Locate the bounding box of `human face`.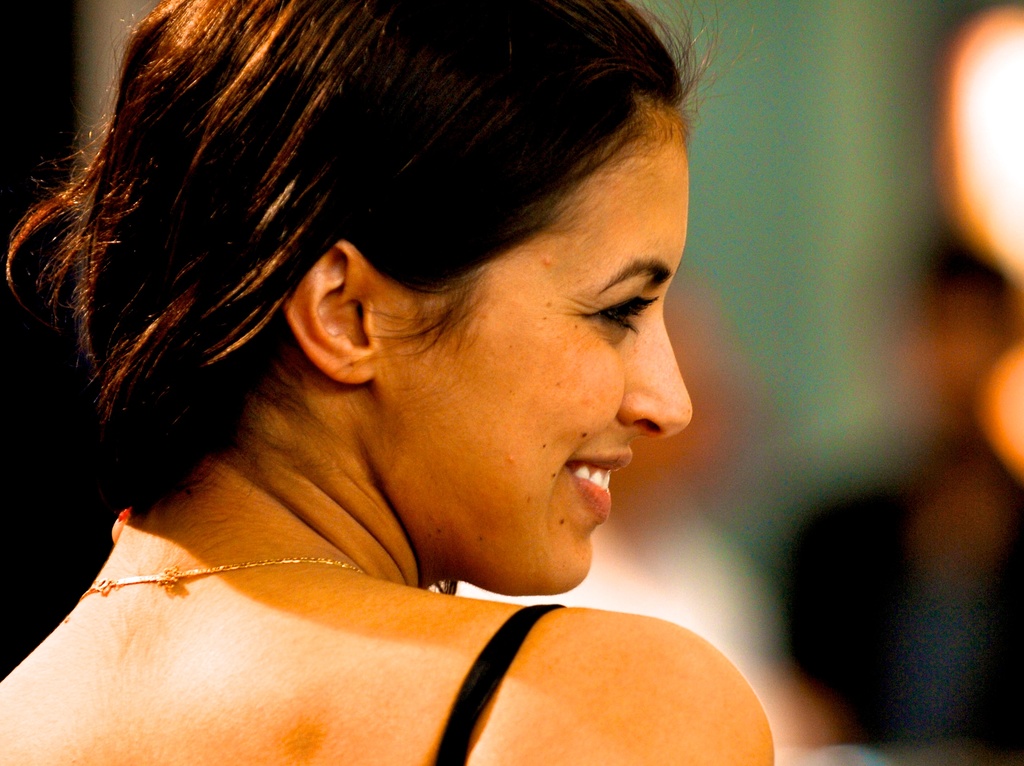
Bounding box: (x1=396, y1=124, x2=697, y2=593).
